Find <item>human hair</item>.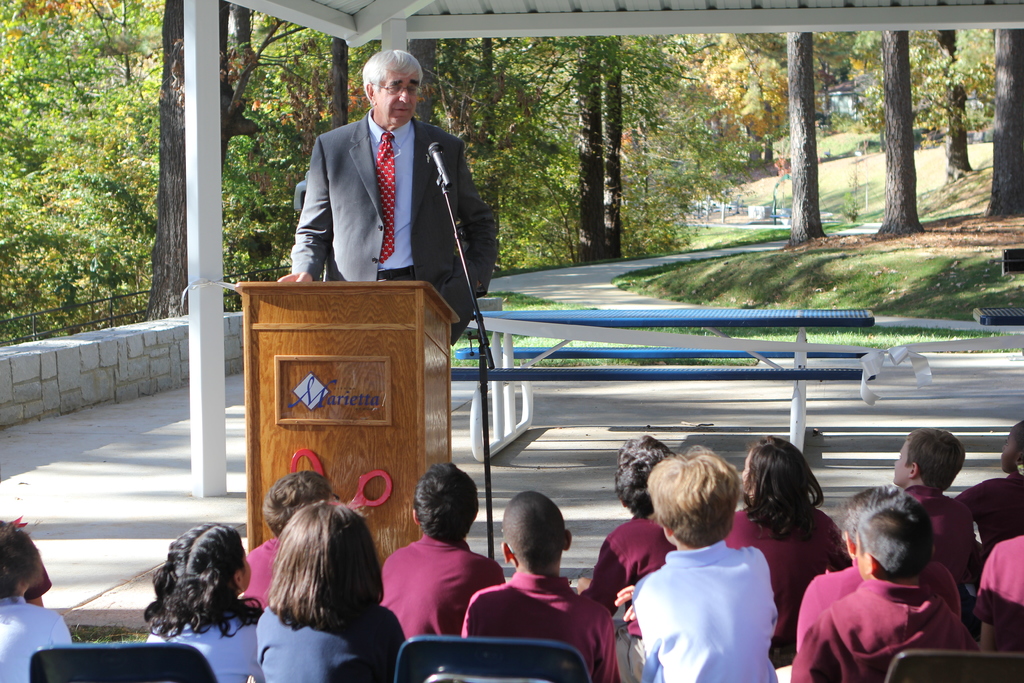
1007,418,1023,467.
